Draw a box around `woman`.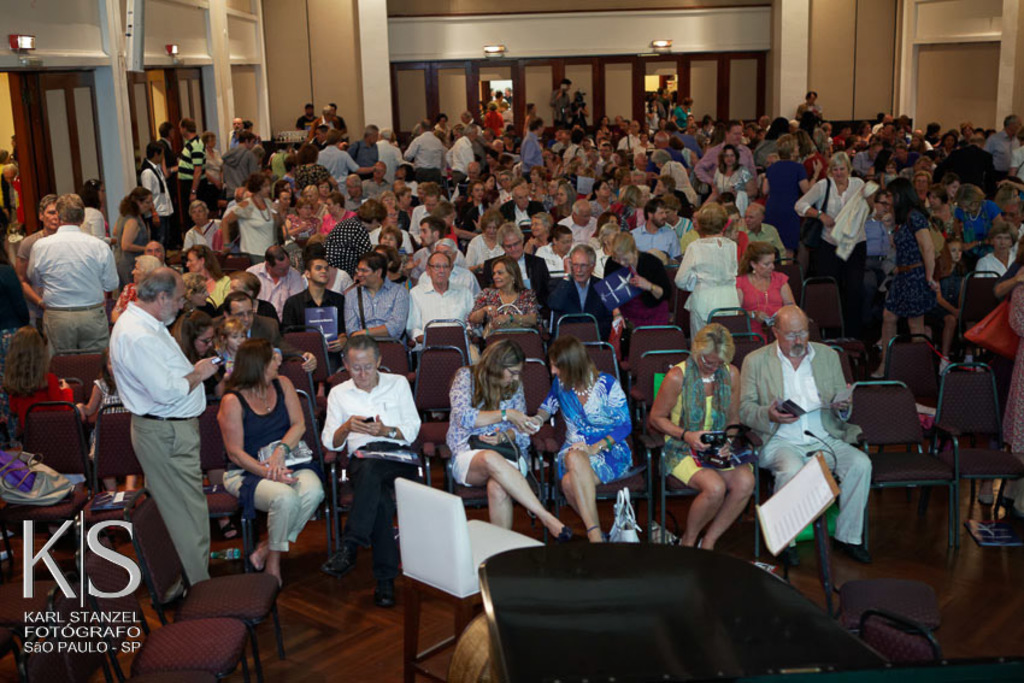
region(431, 111, 453, 141).
